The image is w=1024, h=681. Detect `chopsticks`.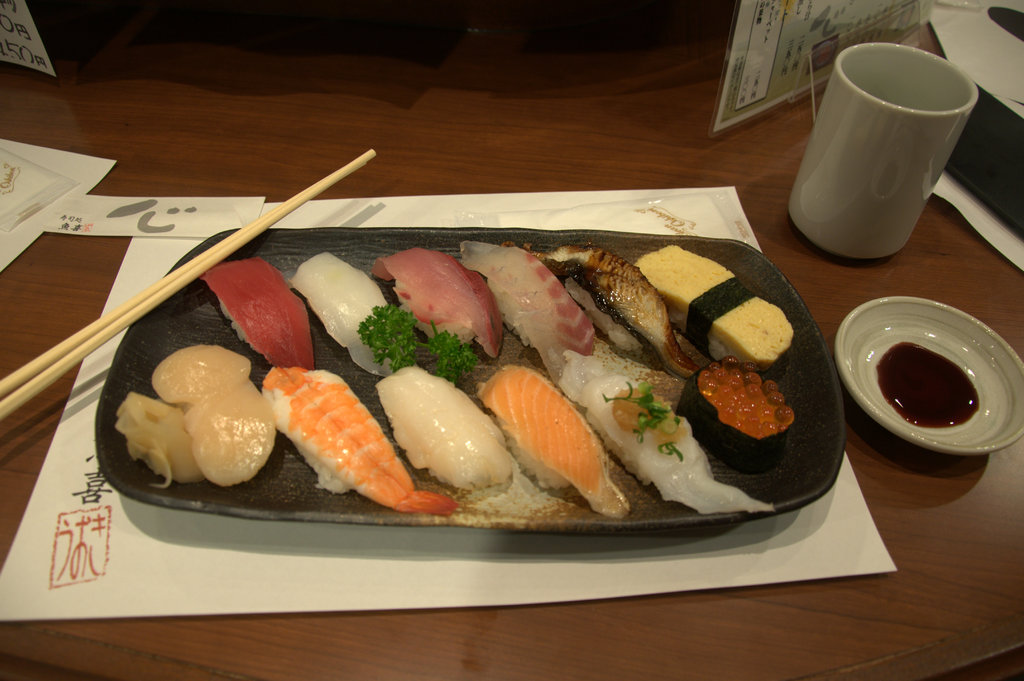
Detection: Rect(0, 148, 374, 417).
